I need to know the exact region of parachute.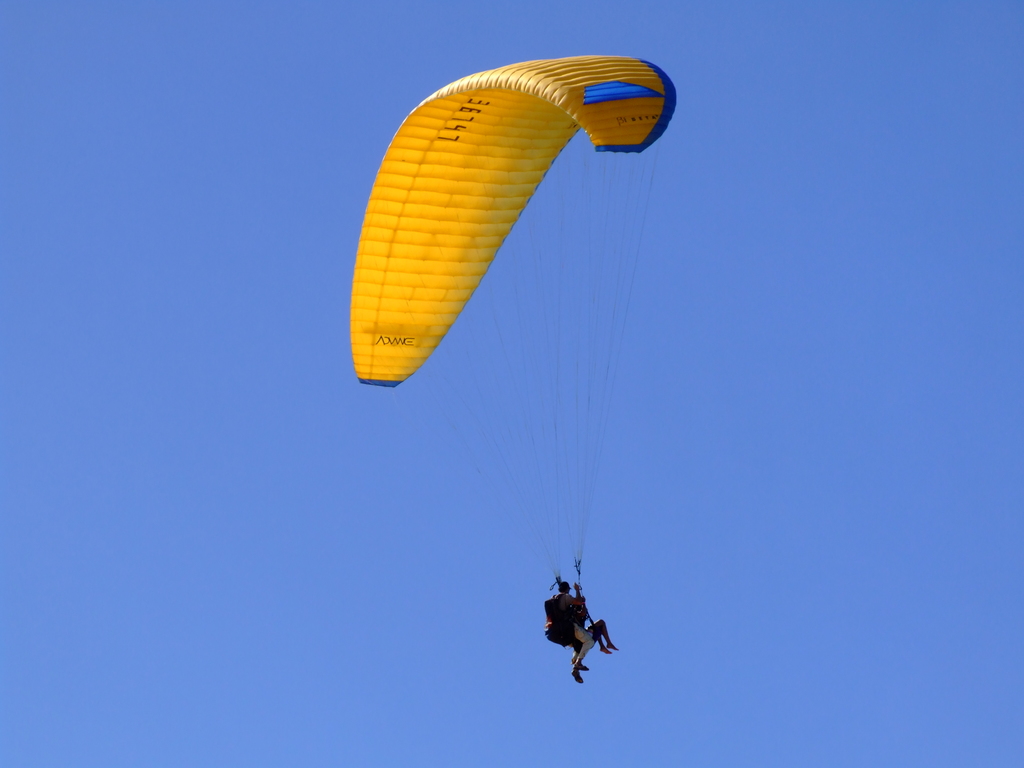
Region: x1=349, y1=57, x2=680, y2=611.
